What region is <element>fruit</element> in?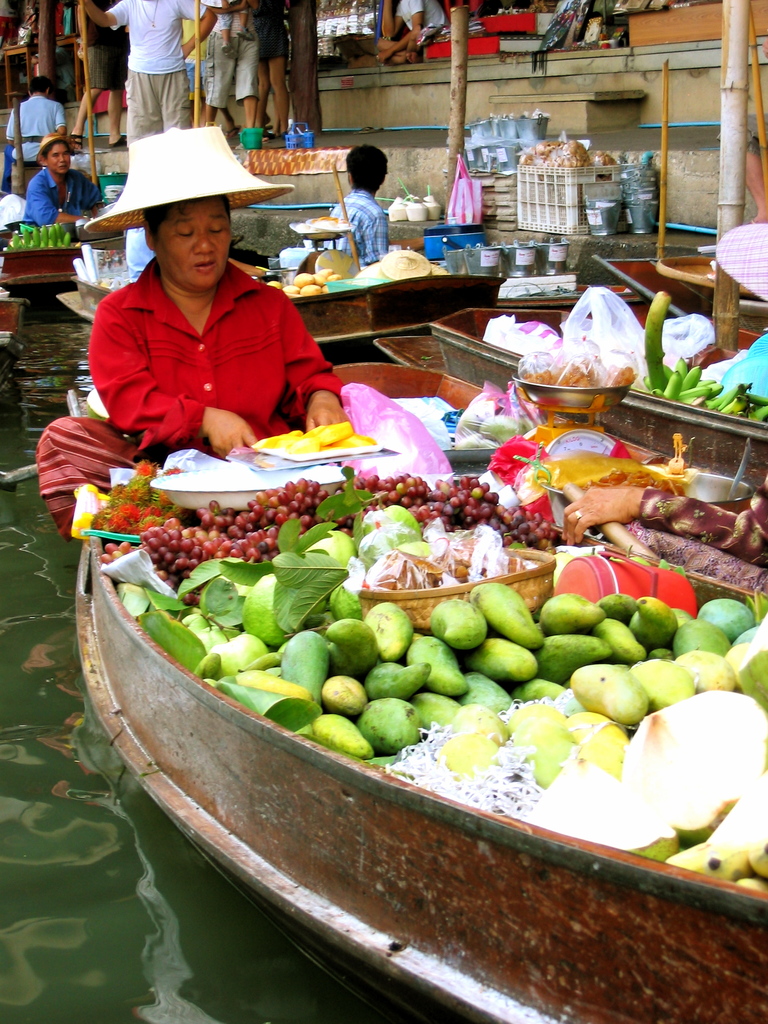
select_region(343, 695, 436, 767).
